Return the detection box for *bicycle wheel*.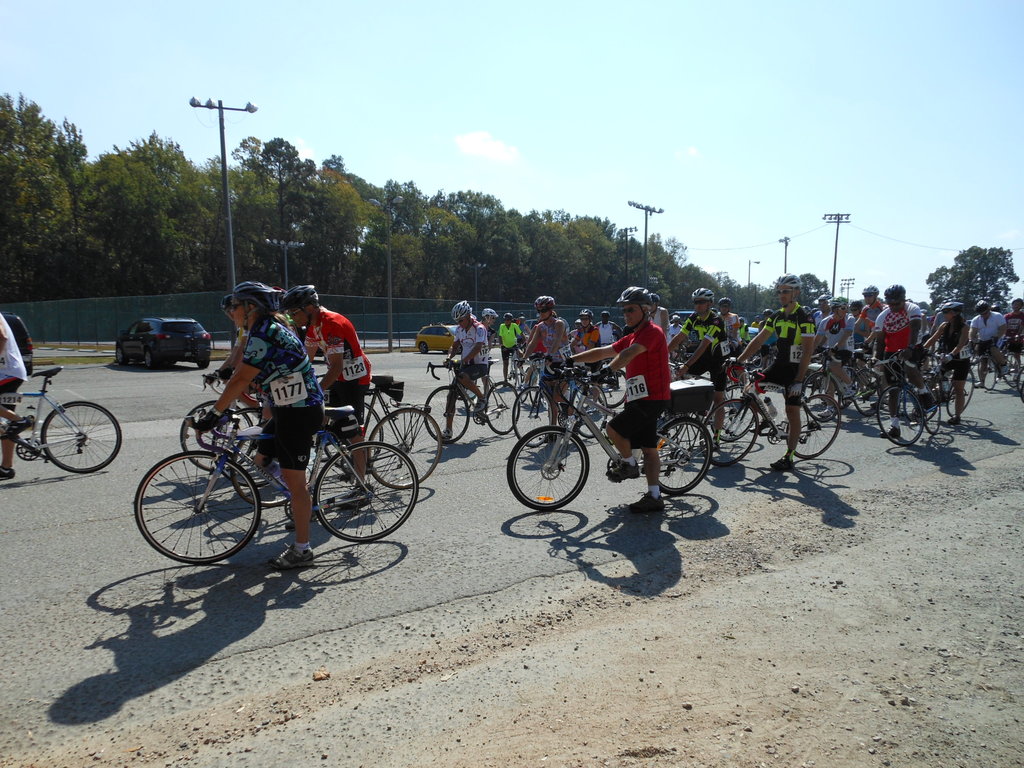
box(314, 445, 422, 545).
